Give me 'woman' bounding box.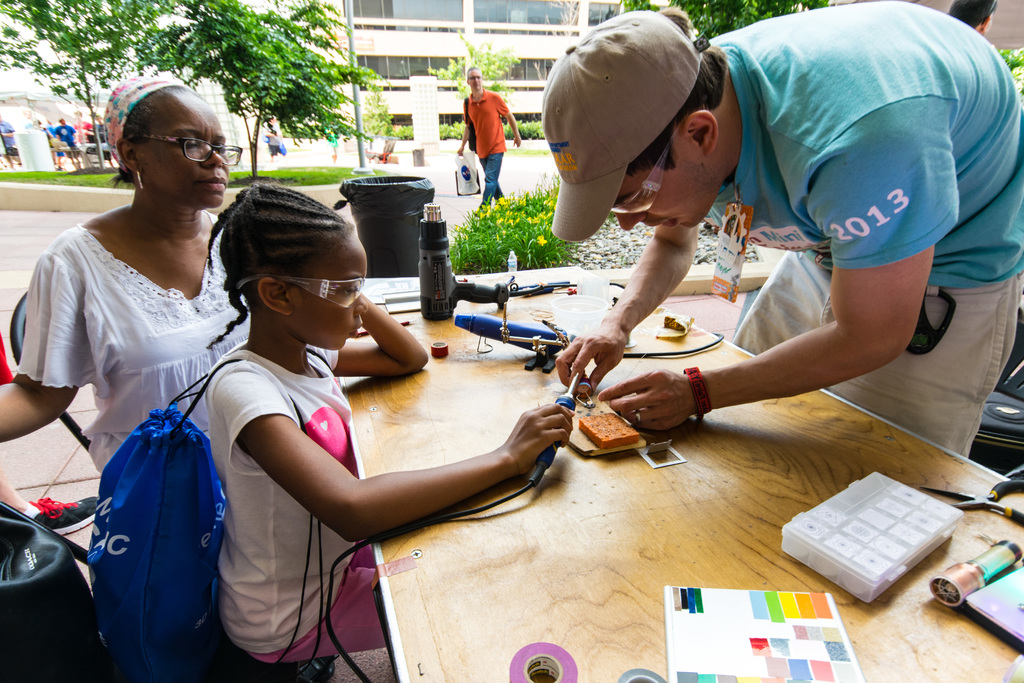
left=23, top=61, right=260, bottom=537.
